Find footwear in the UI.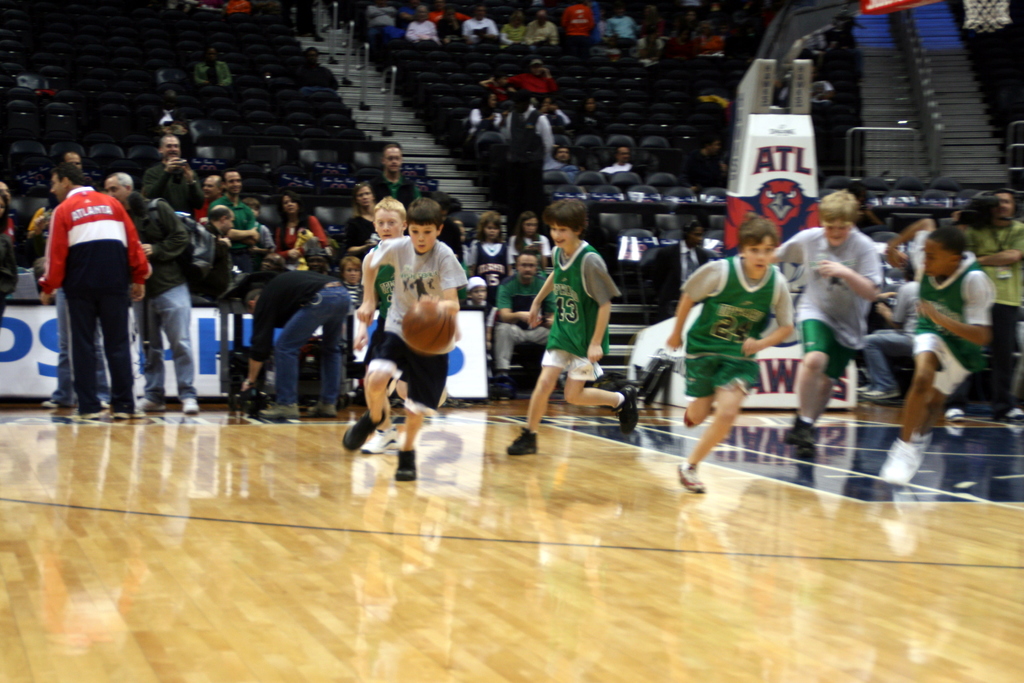
UI element at [x1=673, y1=461, x2=708, y2=499].
